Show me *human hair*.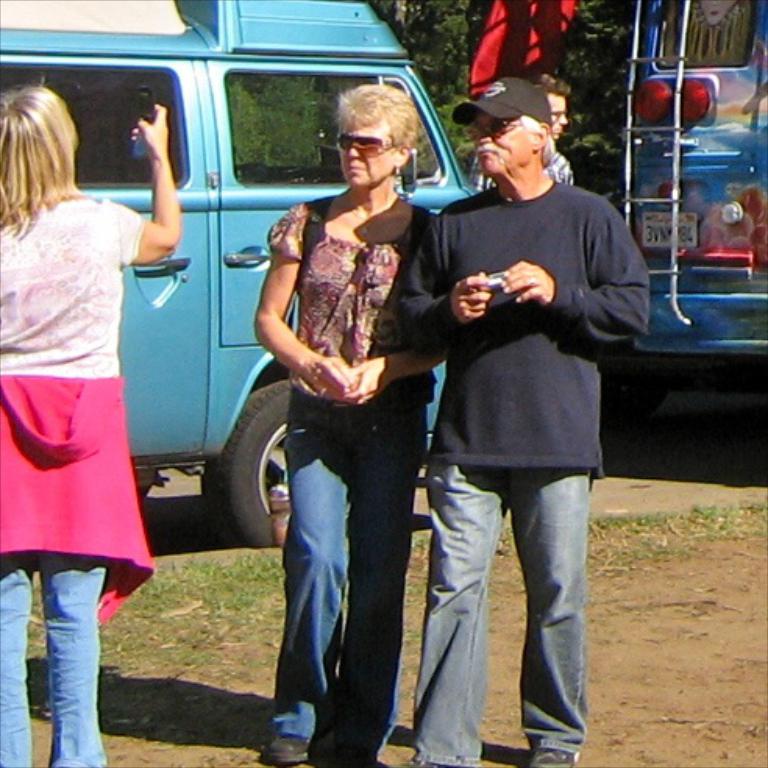
*human hair* is here: [left=0, top=72, right=76, bottom=226].
